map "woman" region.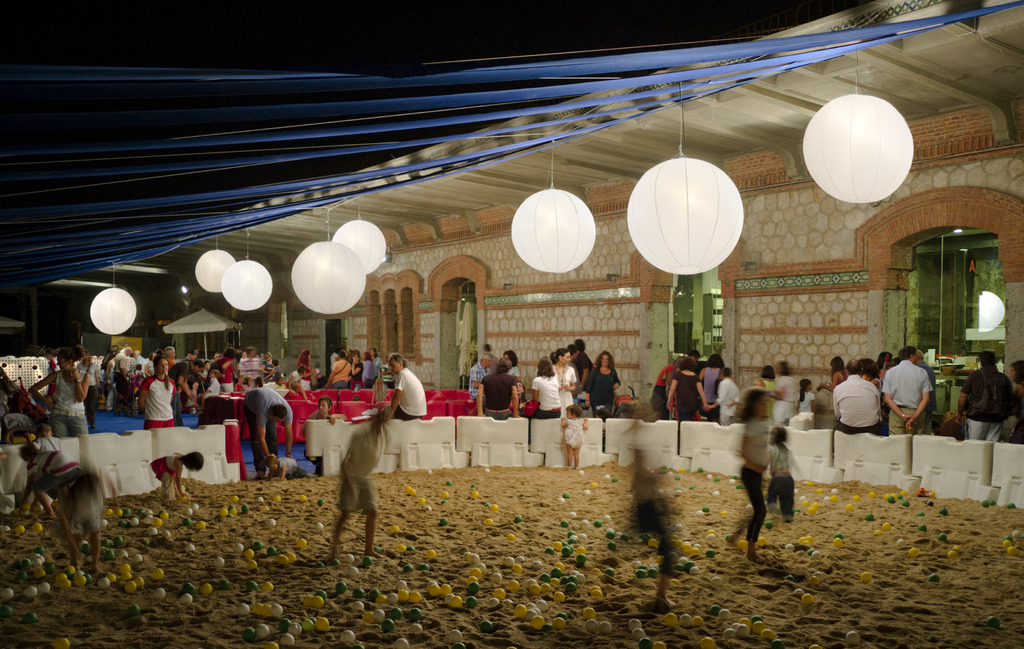
Mapped to [552, 347, 578, 417].
